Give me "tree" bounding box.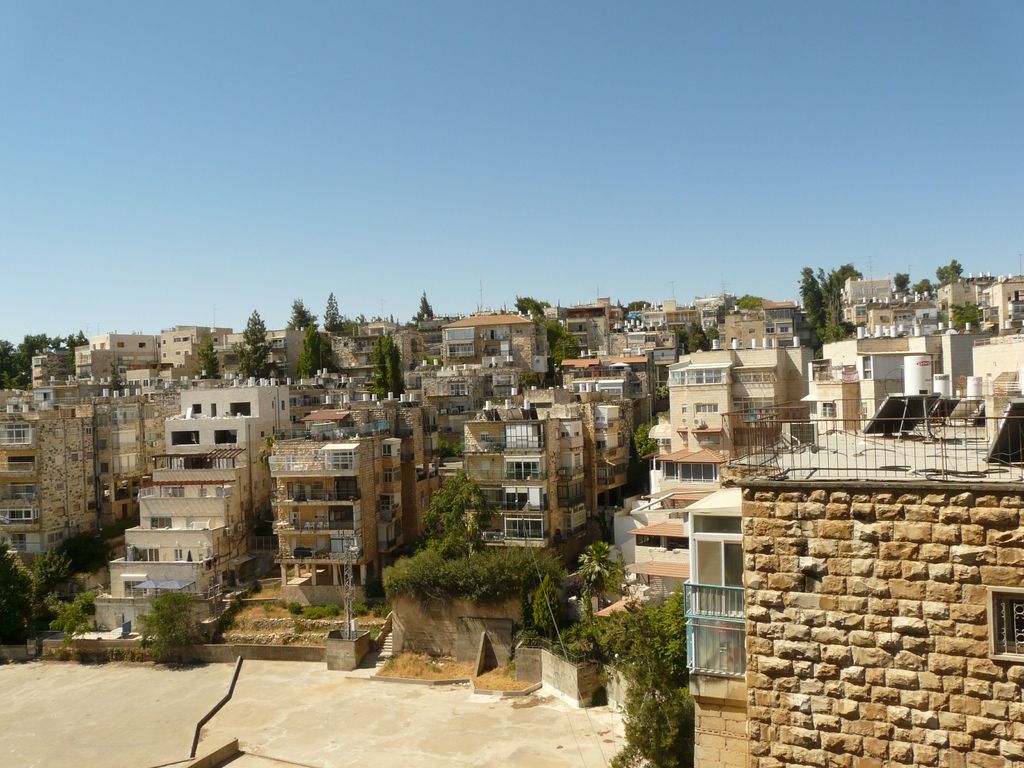
box(895, 273, 906, 294).
